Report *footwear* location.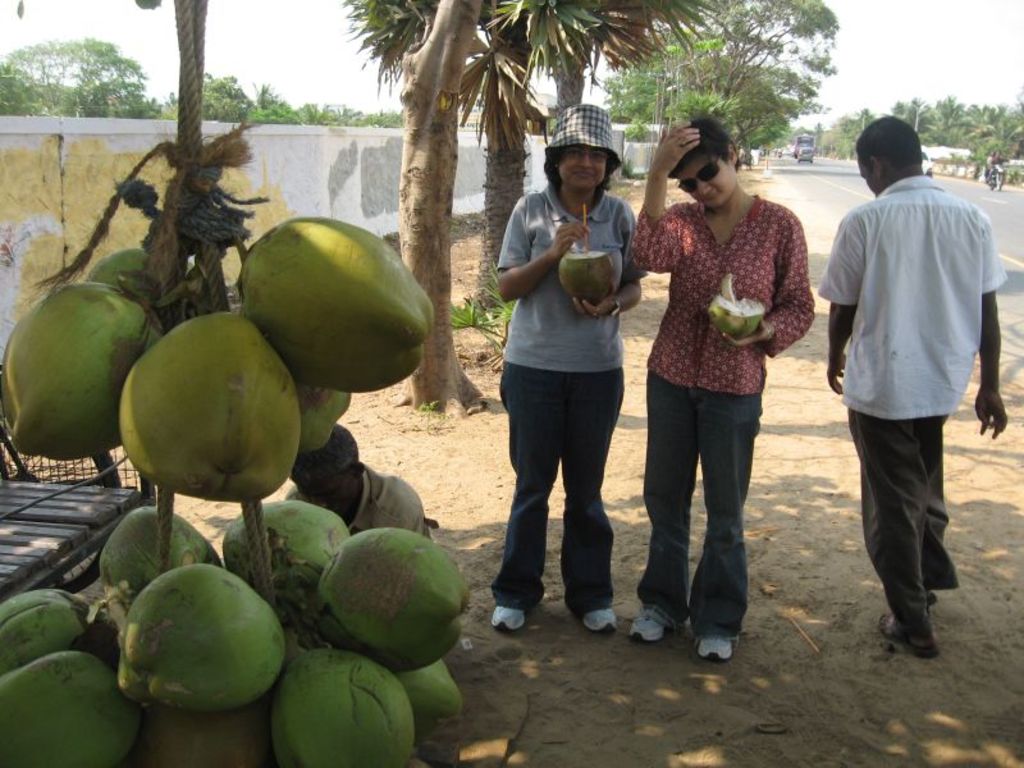
Report: [x1=581, y1=604, x2=617, y2=632].
